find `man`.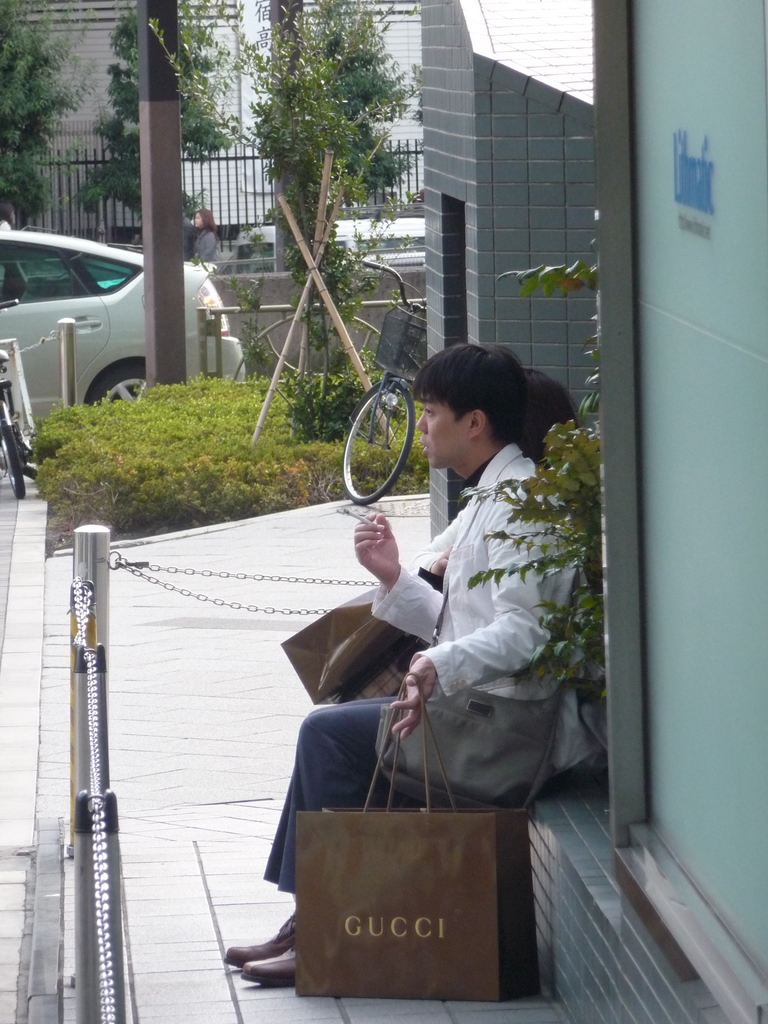
(231,346,592,984).
